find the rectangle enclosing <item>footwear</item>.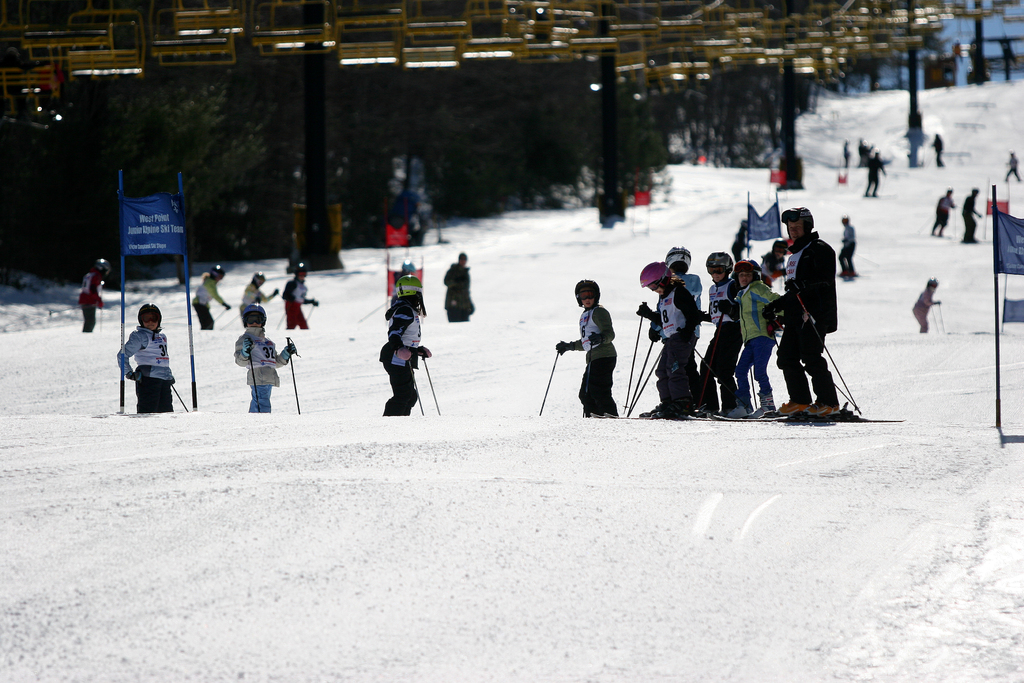
{"x1": 774, "y1": 400, "x2": 803, "y2": 416}.
